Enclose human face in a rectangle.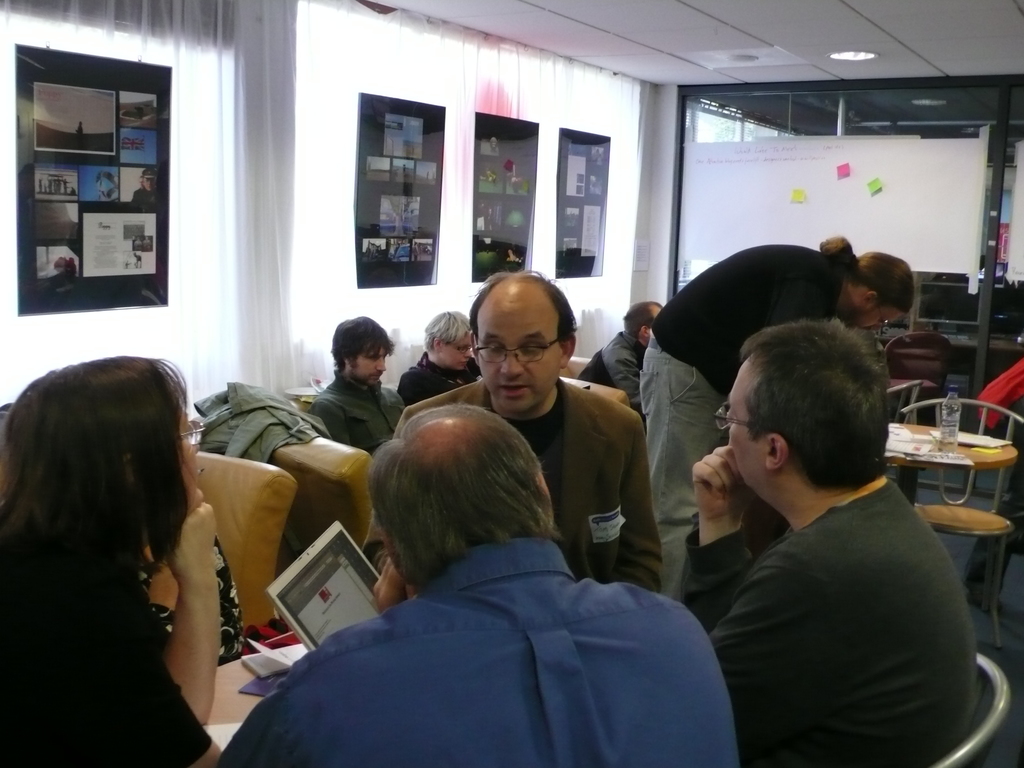
{"left": 179, "top": 403, "right": 201, "bottom": 514}.
